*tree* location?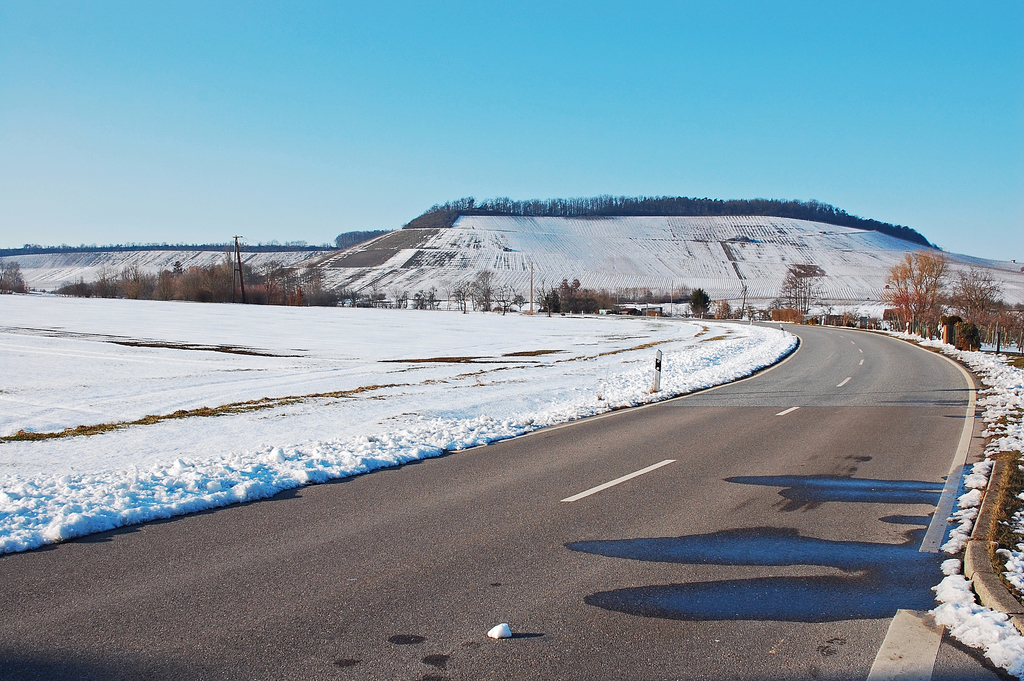
<region>584, 289, 610, 316</region>
